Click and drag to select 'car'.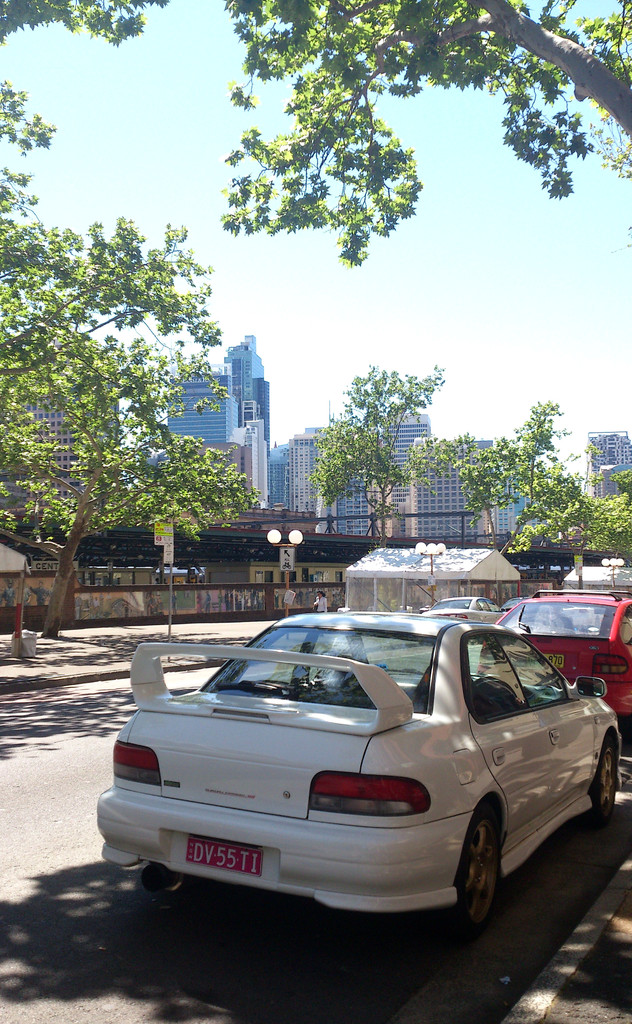
Selection: (left=483, top=590, right=631, bottom=716).
